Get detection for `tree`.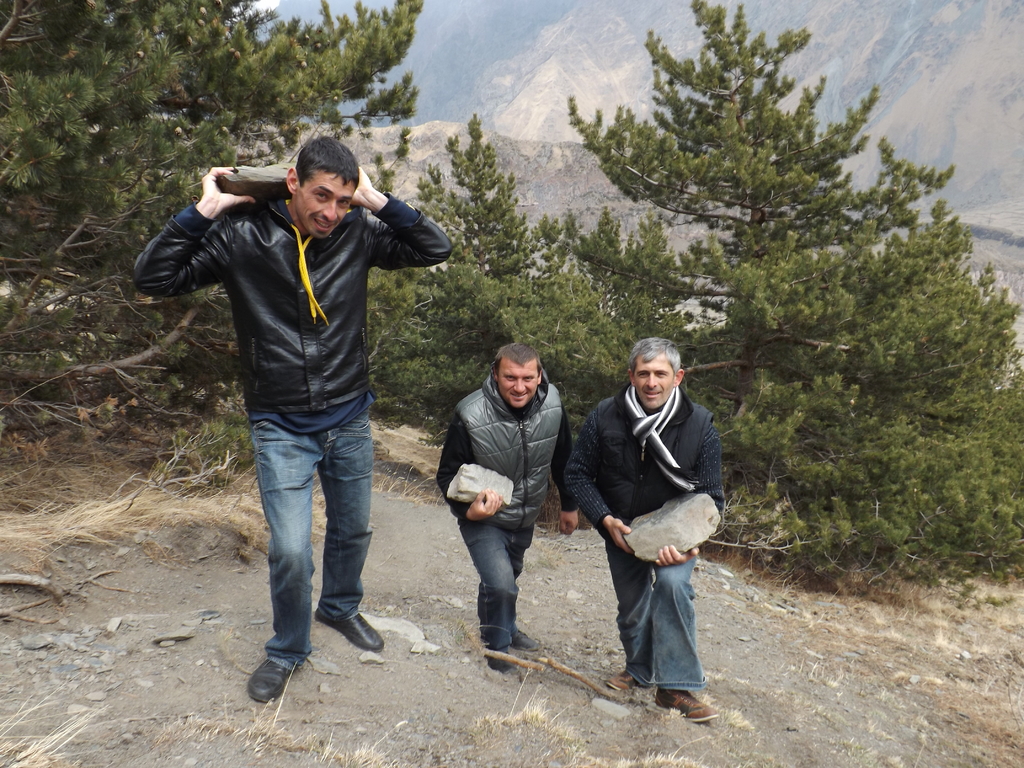
Detection: crop(0, 0, 428, 451).
